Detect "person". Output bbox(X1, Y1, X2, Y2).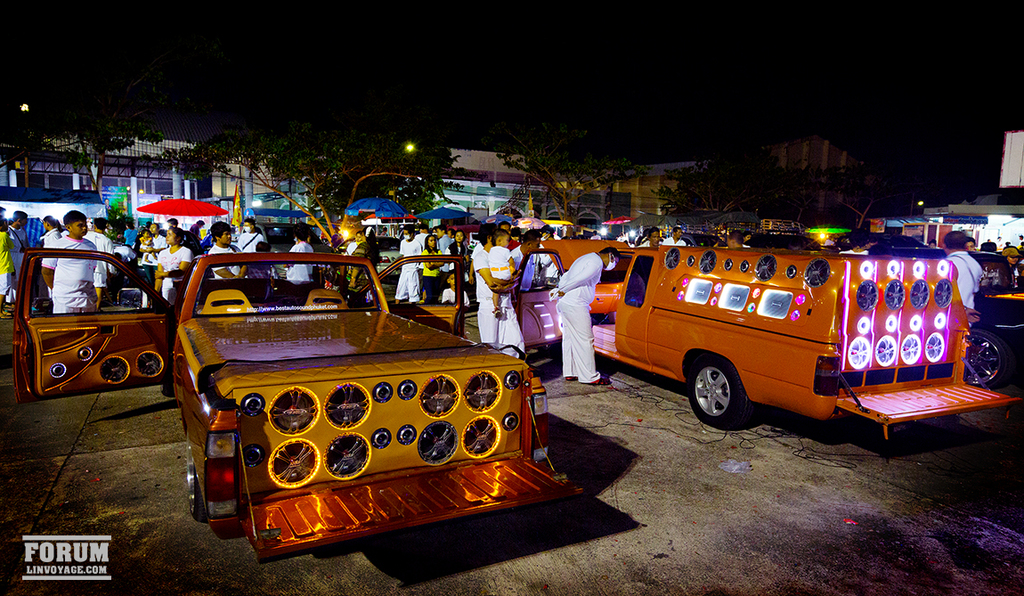
bbox(113, 232, 136, 257).
